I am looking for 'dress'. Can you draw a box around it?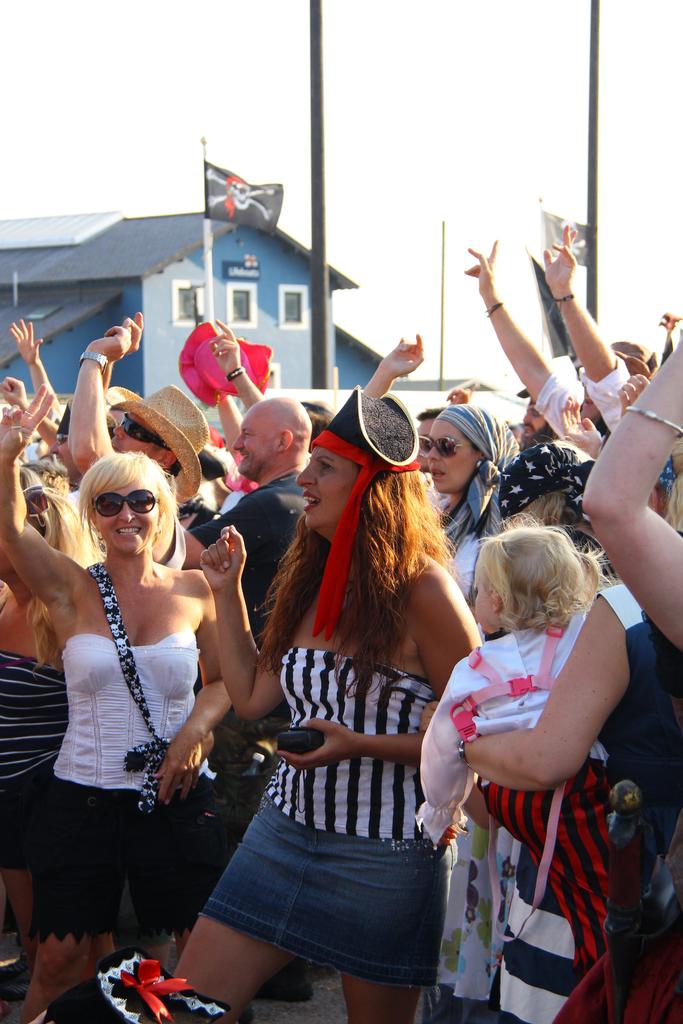
Sure, the bounding box is x1=189 y1=557 x2=468 y2=963.
